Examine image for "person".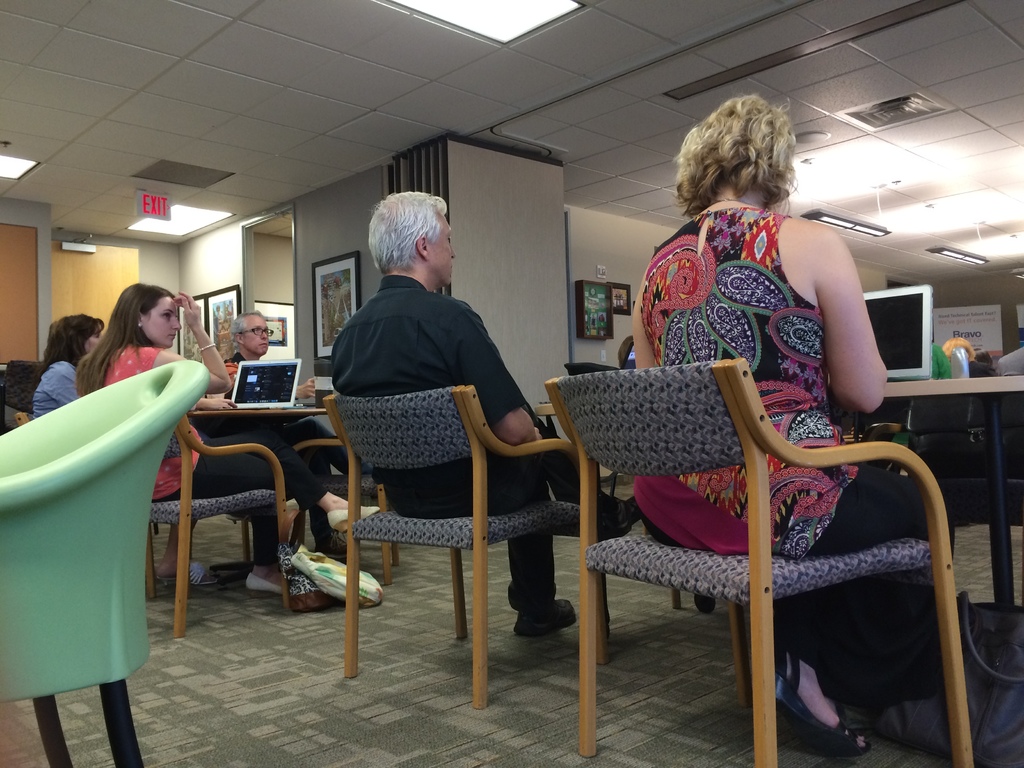
Examination result: select_region(633, 92, 957, 756).
